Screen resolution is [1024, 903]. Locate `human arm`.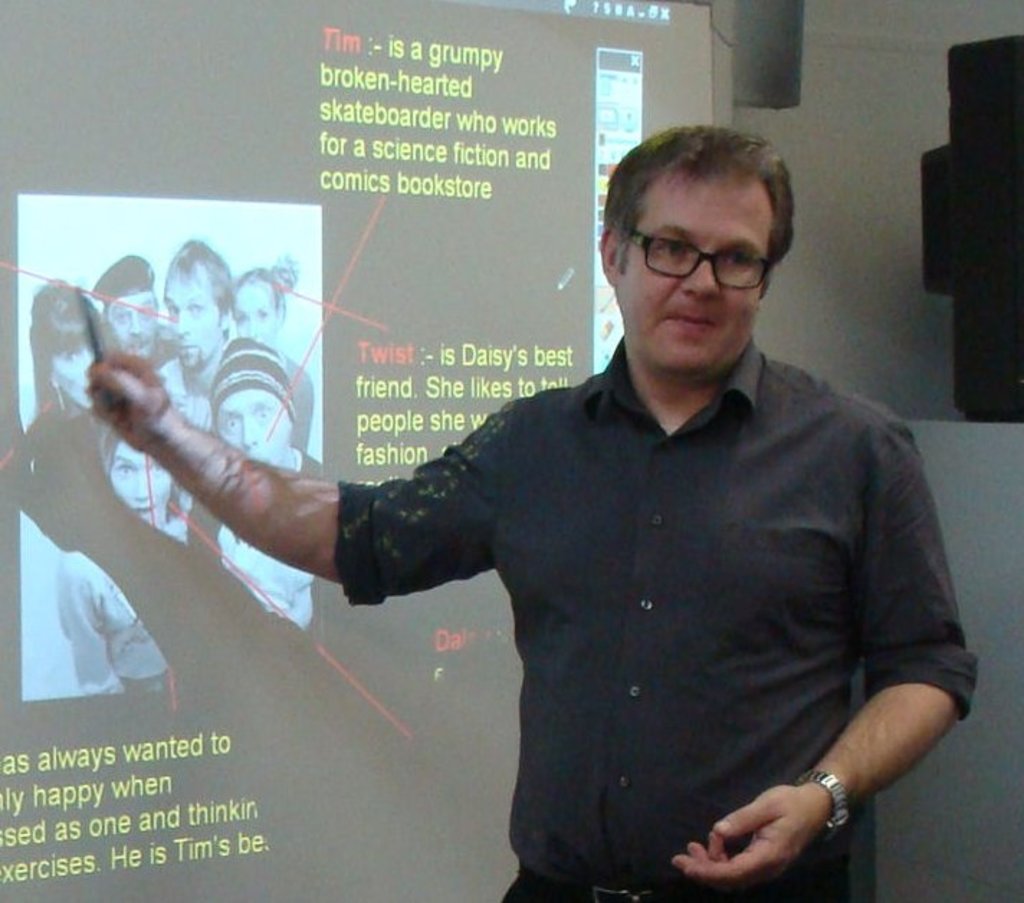
(x1=62, y1=332, x2=413, y2=653).
